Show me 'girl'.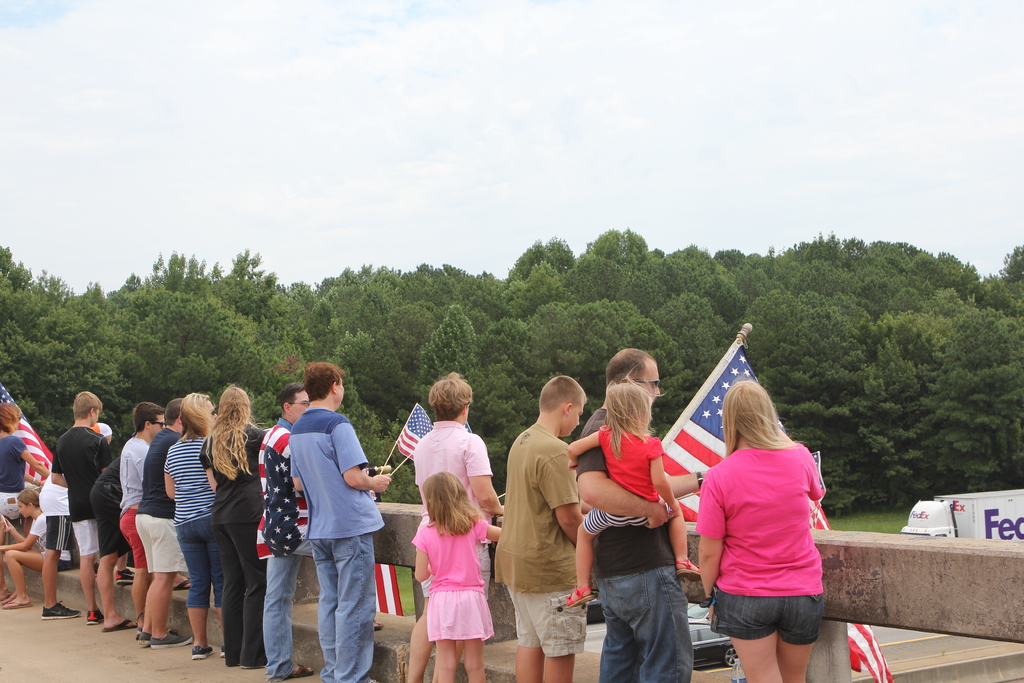
'girl' is here: Rect(565, 378, 698, 606).
